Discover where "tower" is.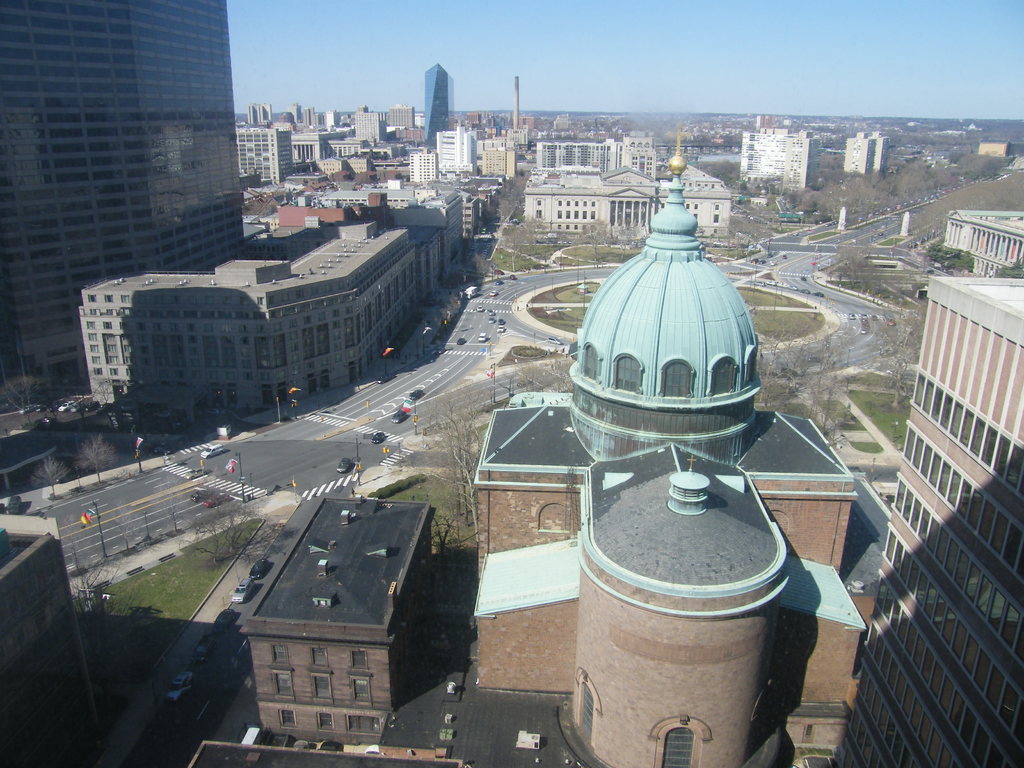
Discovered at l=482, t=143, r=511, b=179.
